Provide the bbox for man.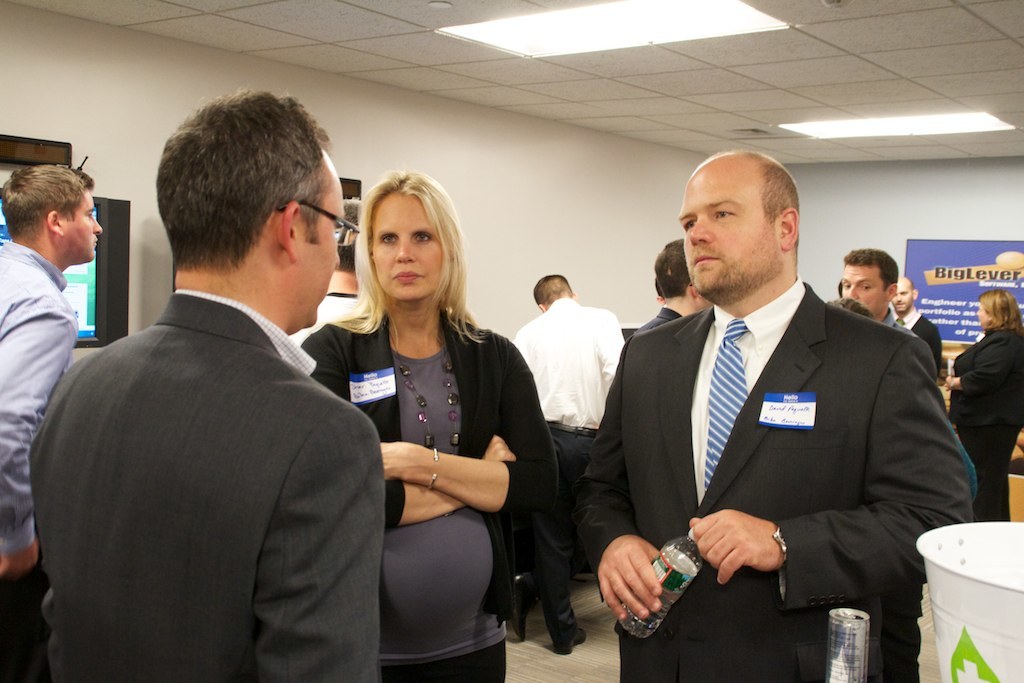
crop(0, 159, 107, 682).
